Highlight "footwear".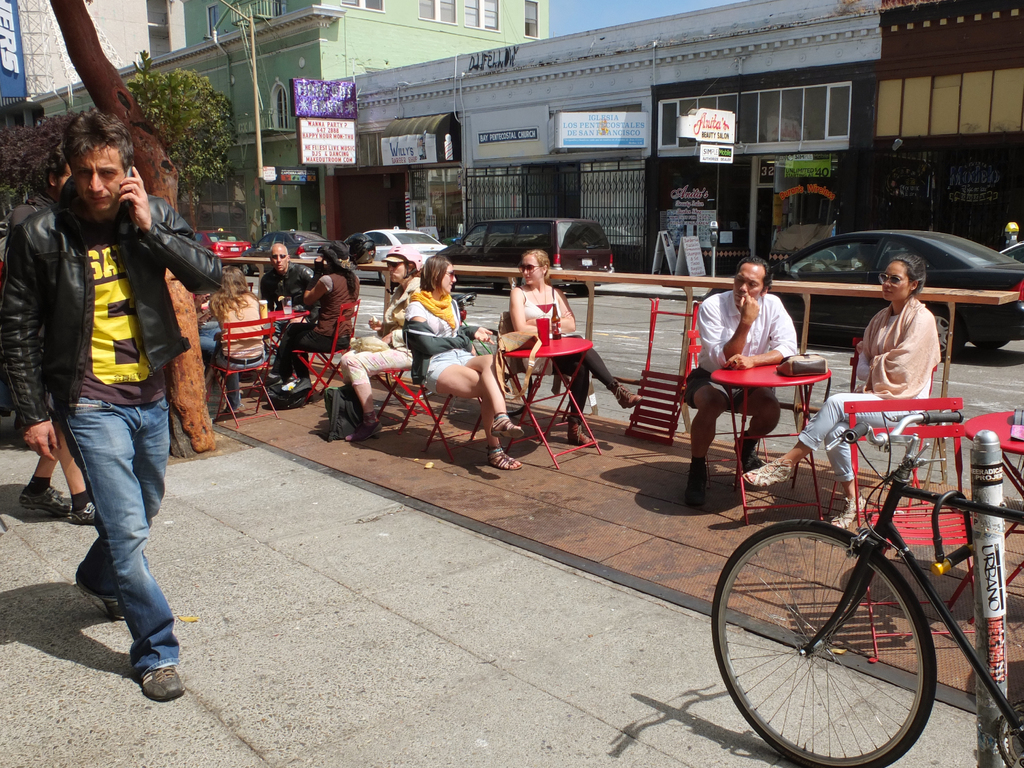
Highlighted region: box=[740, 458, 795, 485].
